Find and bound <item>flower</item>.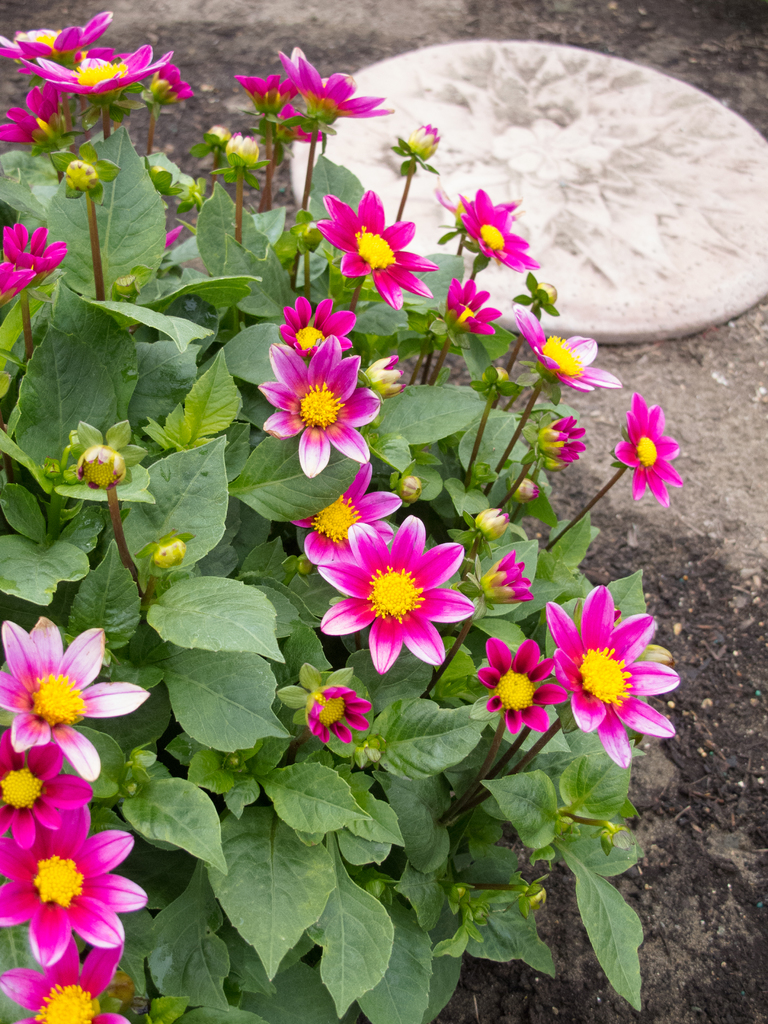
Bound: 3/216/71/356.
